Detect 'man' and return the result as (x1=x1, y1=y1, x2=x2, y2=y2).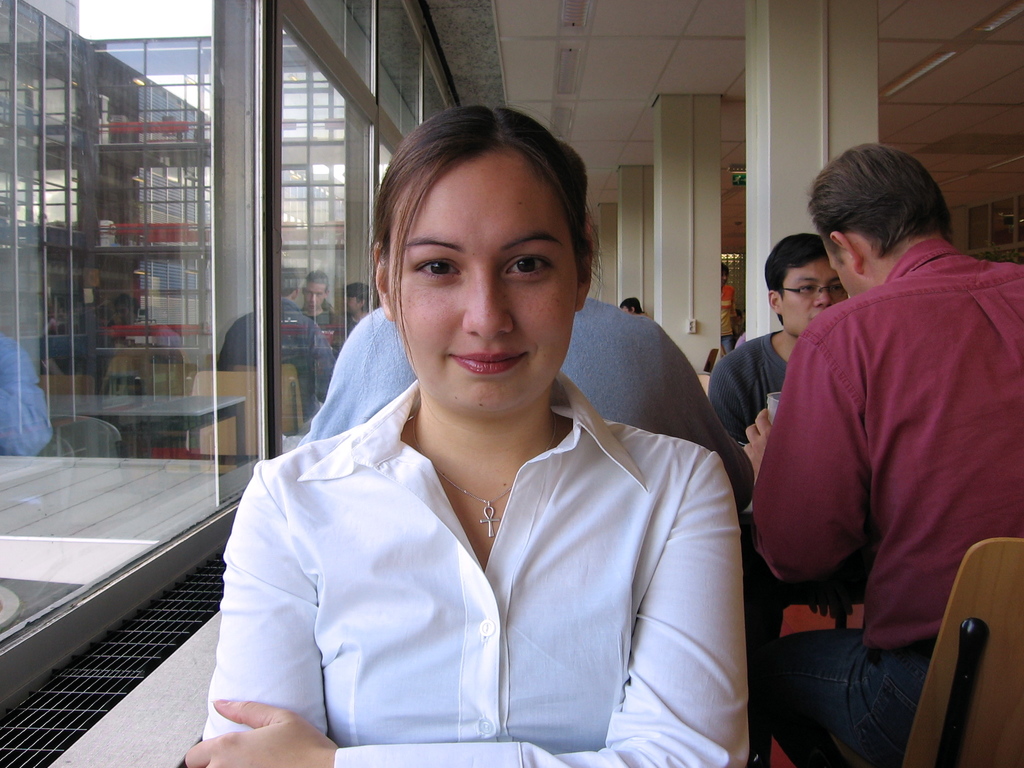
(x1=708, y1=234, x2=846, y2=442).
